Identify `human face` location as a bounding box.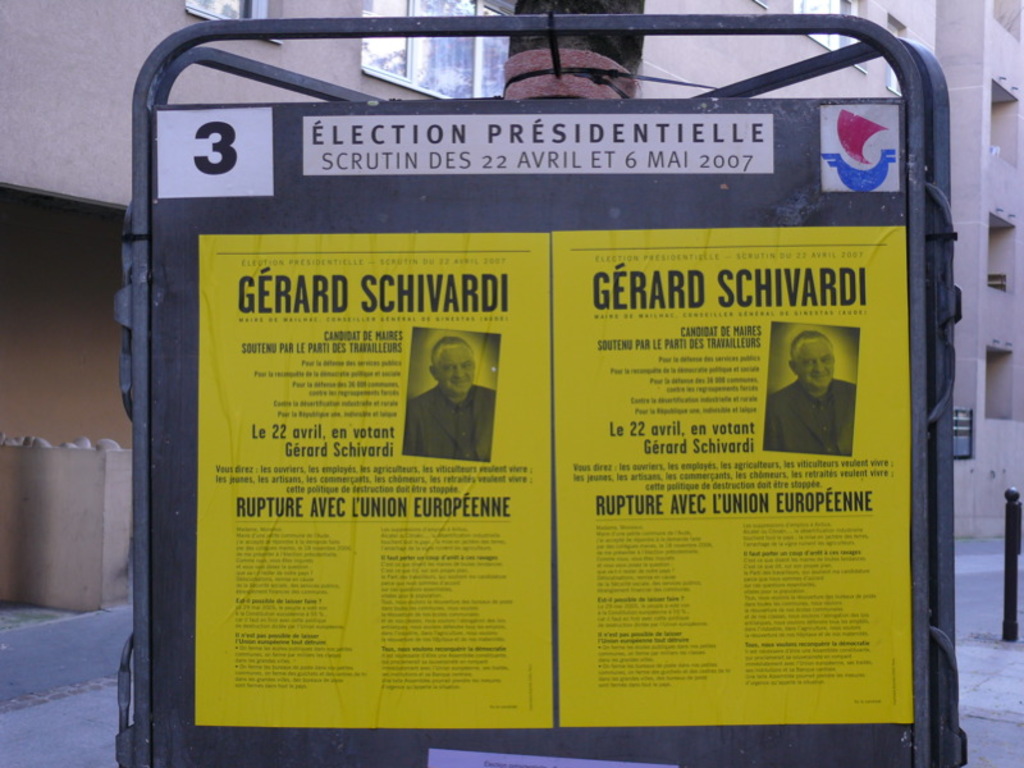
Rect(799, 344, 836, 388).
